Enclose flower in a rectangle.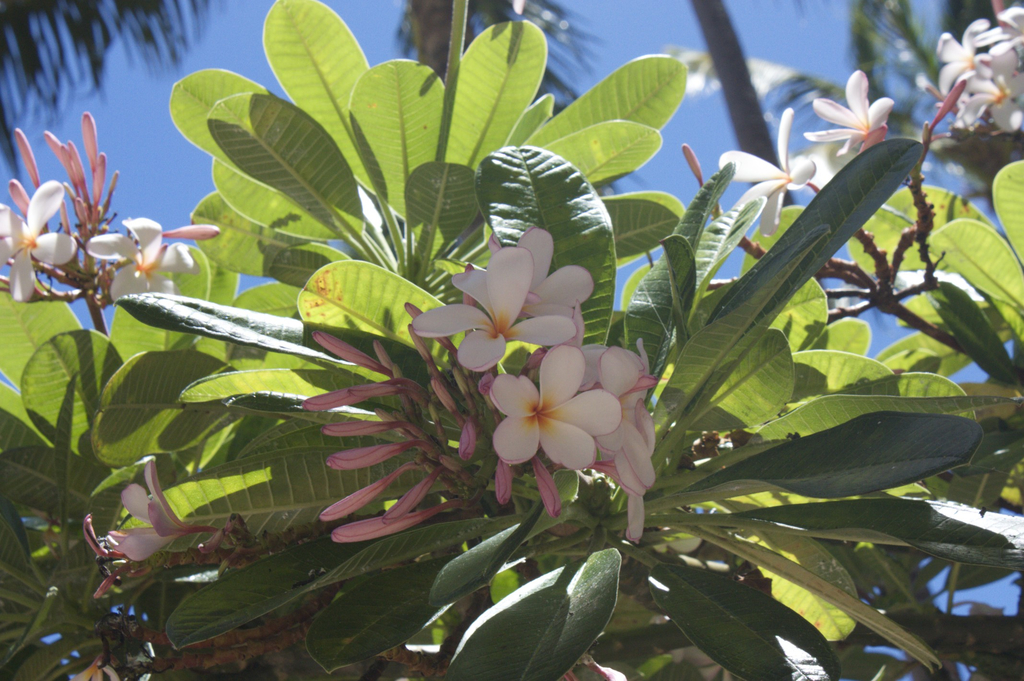
(left=803, top=63, right=897, bottom=151).
